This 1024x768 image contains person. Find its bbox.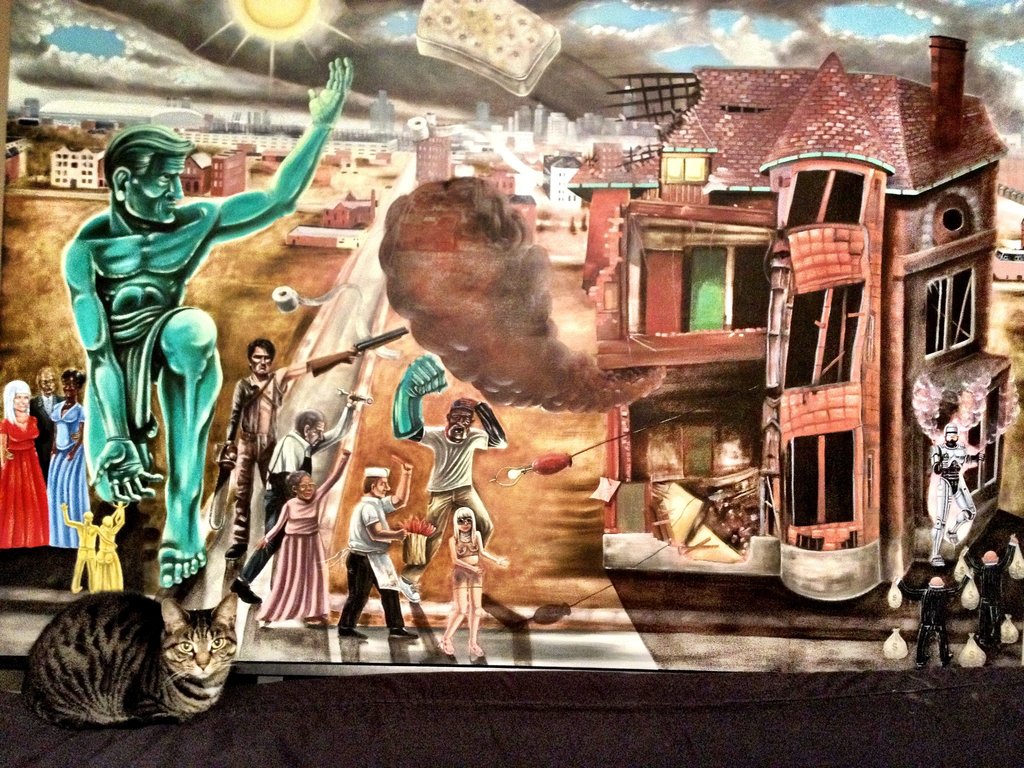
box(0, 380, 52, 547).
